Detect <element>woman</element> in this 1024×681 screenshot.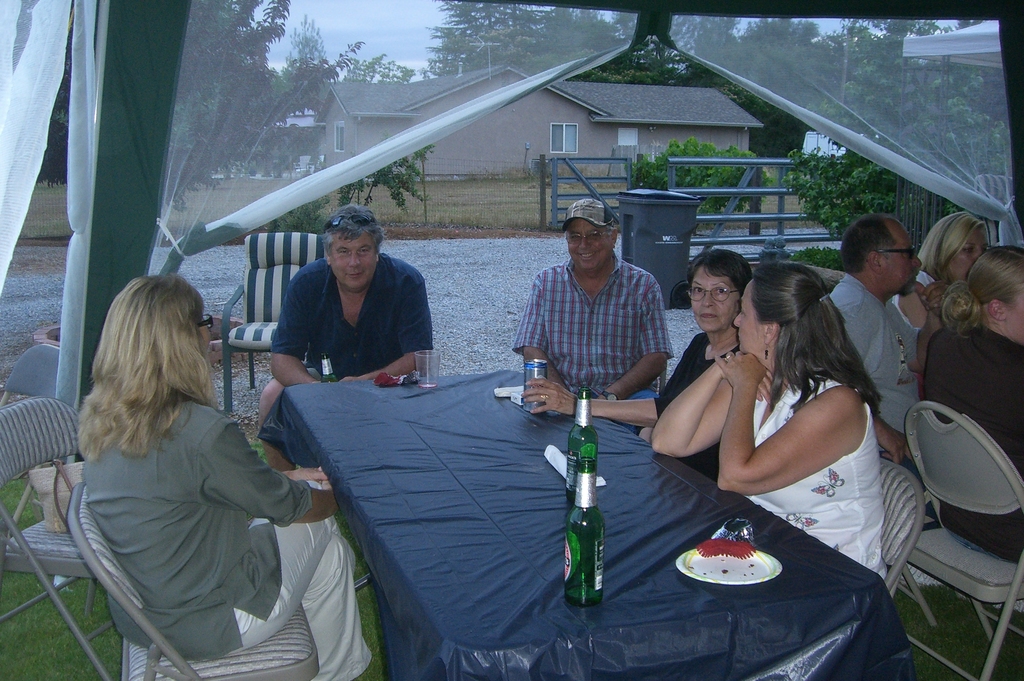
Detection: [left=908, top=244, right=1023, bottom=567].
